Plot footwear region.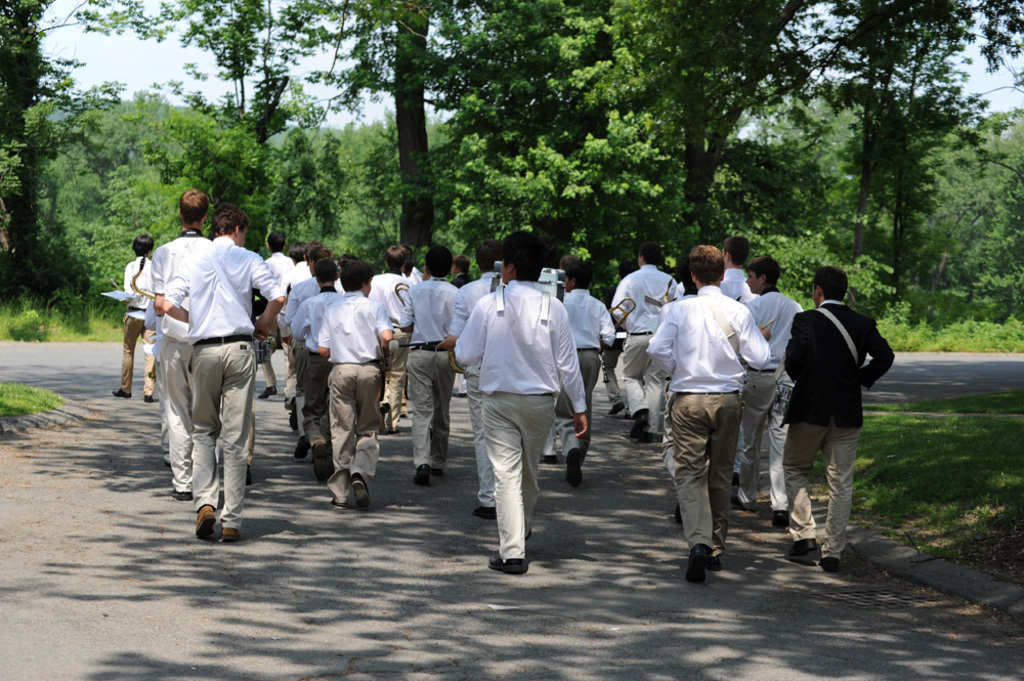
Plotted at select_region(542, 455, 558, 464).
